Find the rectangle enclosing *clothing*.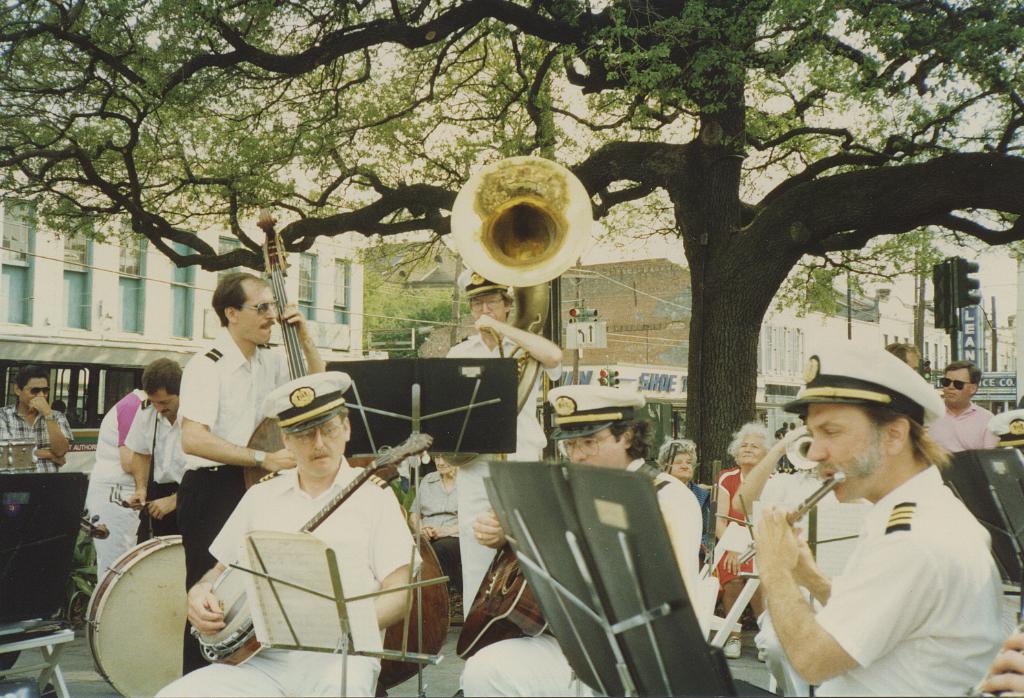
region(126, 408, 188, 538).
